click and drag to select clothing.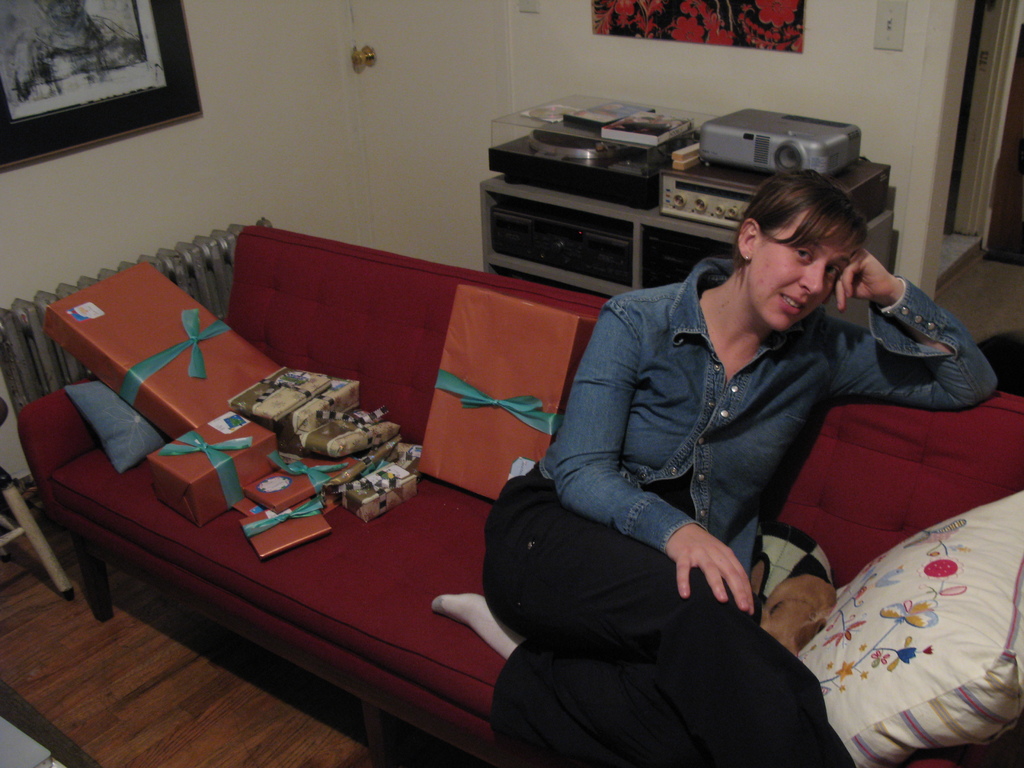
Selection: 458,160,947,757.
